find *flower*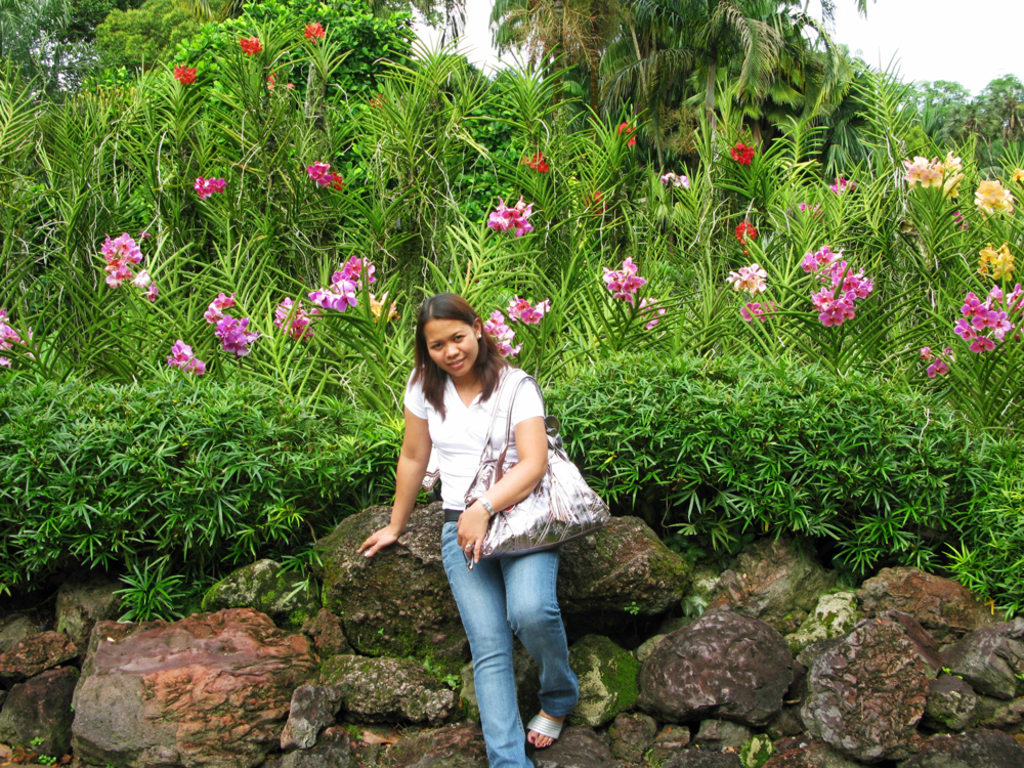
<box>796,203,819,215</box>
